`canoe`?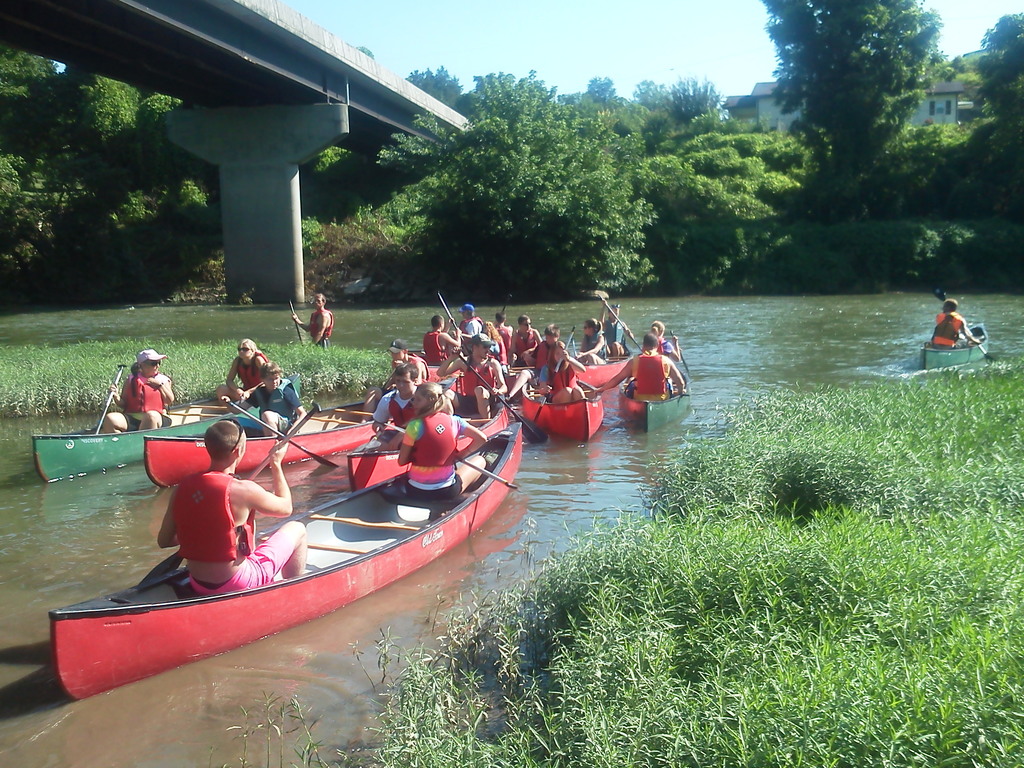
920,320,989,372
